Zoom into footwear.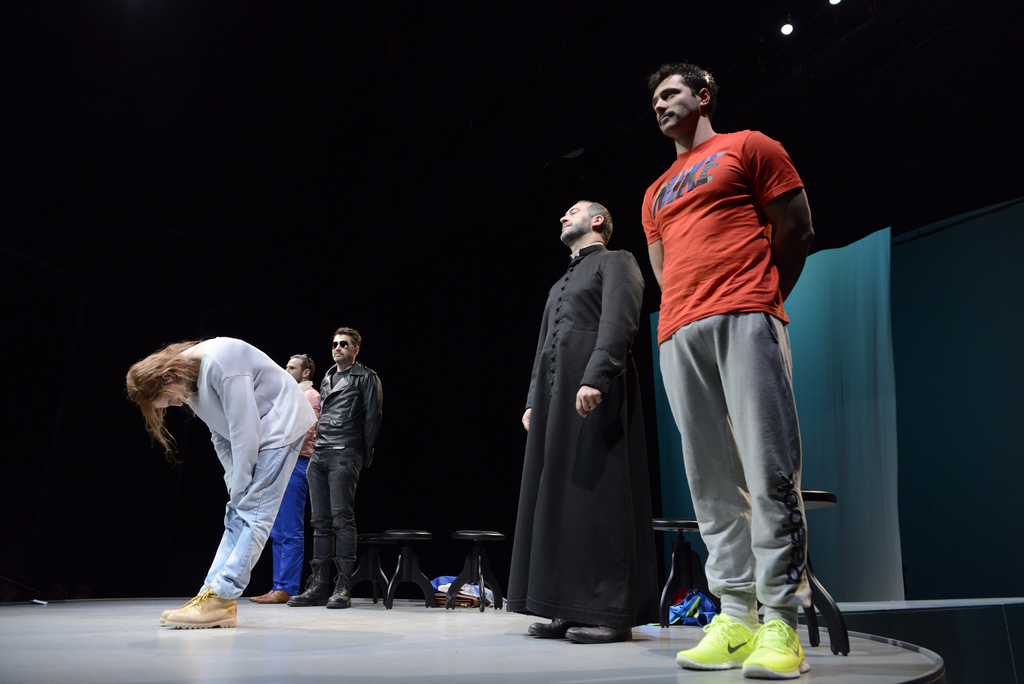
Zoom target: <bbox>163, 595, 238, 628</bbox>.
